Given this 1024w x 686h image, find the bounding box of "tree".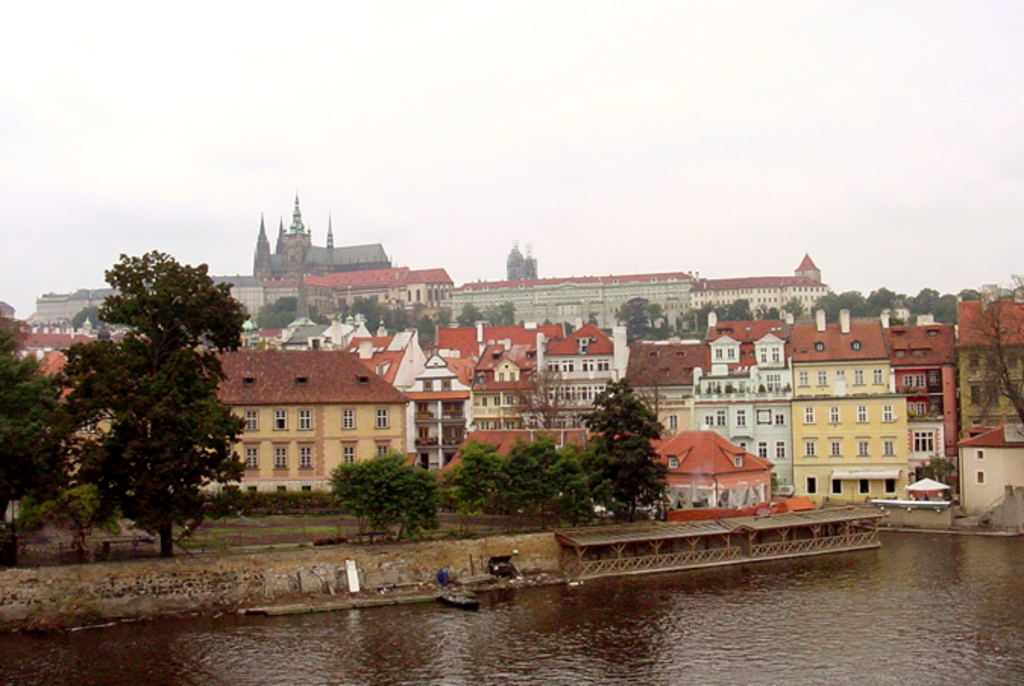
crop(441, 443, 586, 528).
